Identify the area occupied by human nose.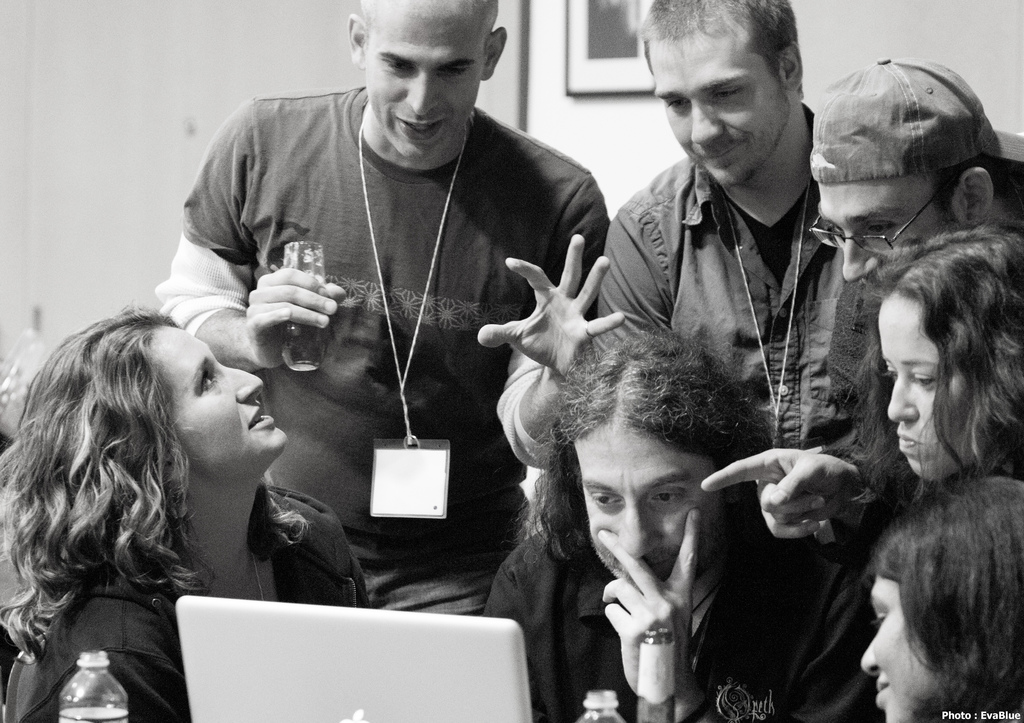
Area: (x1=406, y1=72, x2=440, y2=115).
